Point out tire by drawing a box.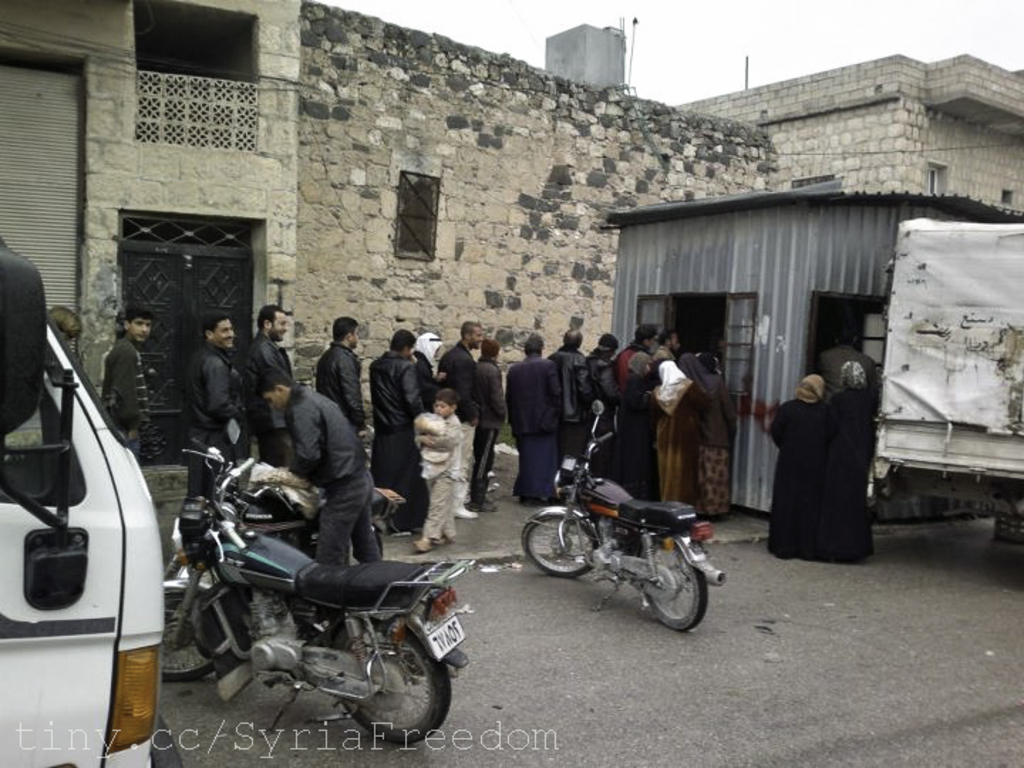
[521, 515, 599, 577].
